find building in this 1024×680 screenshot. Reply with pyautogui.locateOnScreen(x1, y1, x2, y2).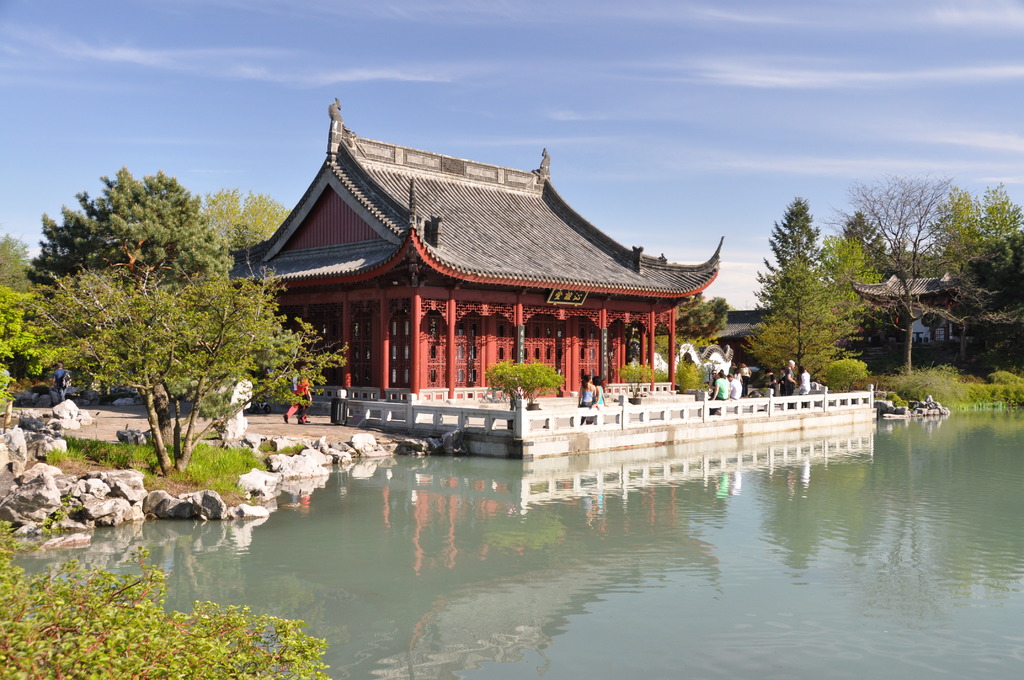
pyautogui.locateOnScreen(227, 100, 720, 407).
